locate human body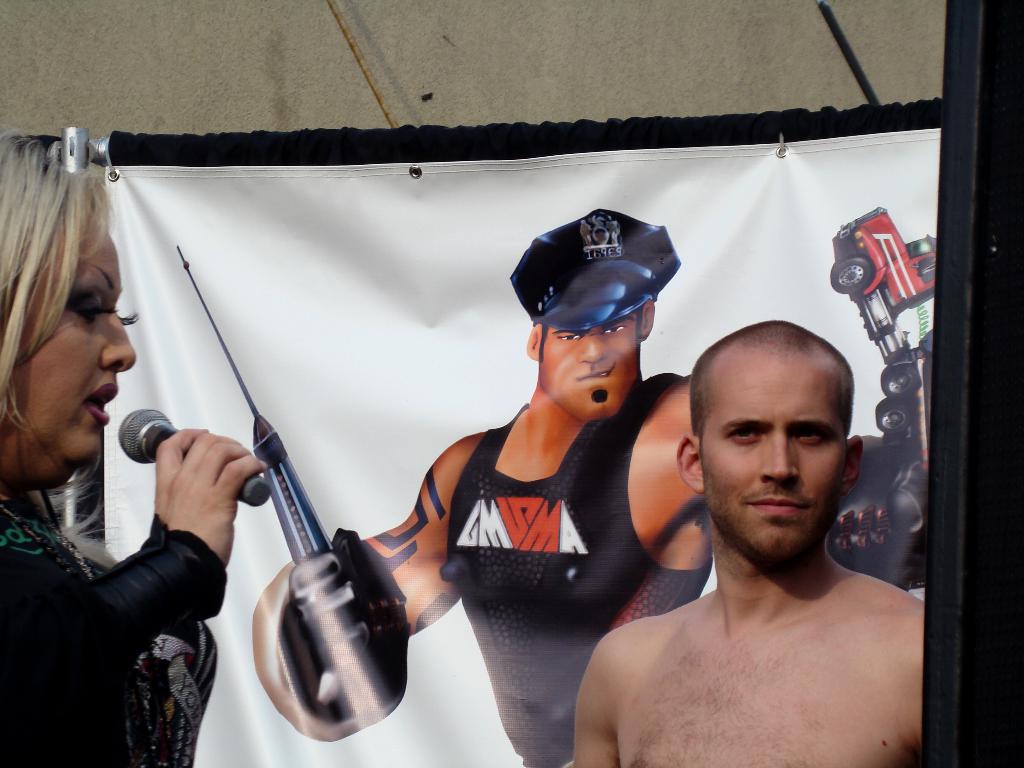
bbox=(569, 370, 947, 748)
